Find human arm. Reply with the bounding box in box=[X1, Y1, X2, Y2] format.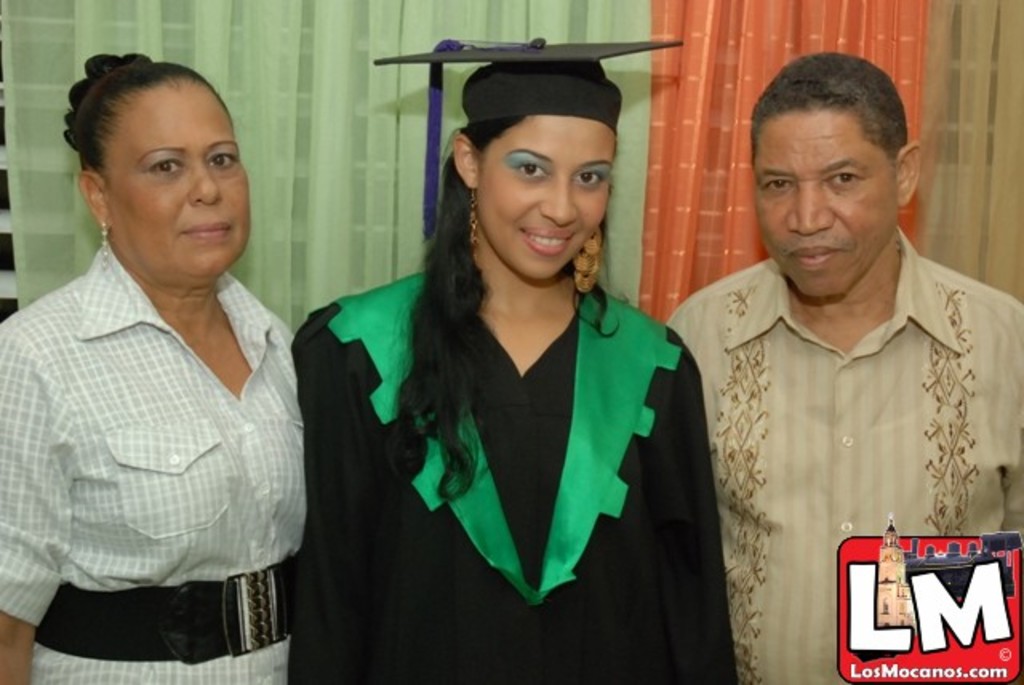
box=[0, 307, 72, 683].
